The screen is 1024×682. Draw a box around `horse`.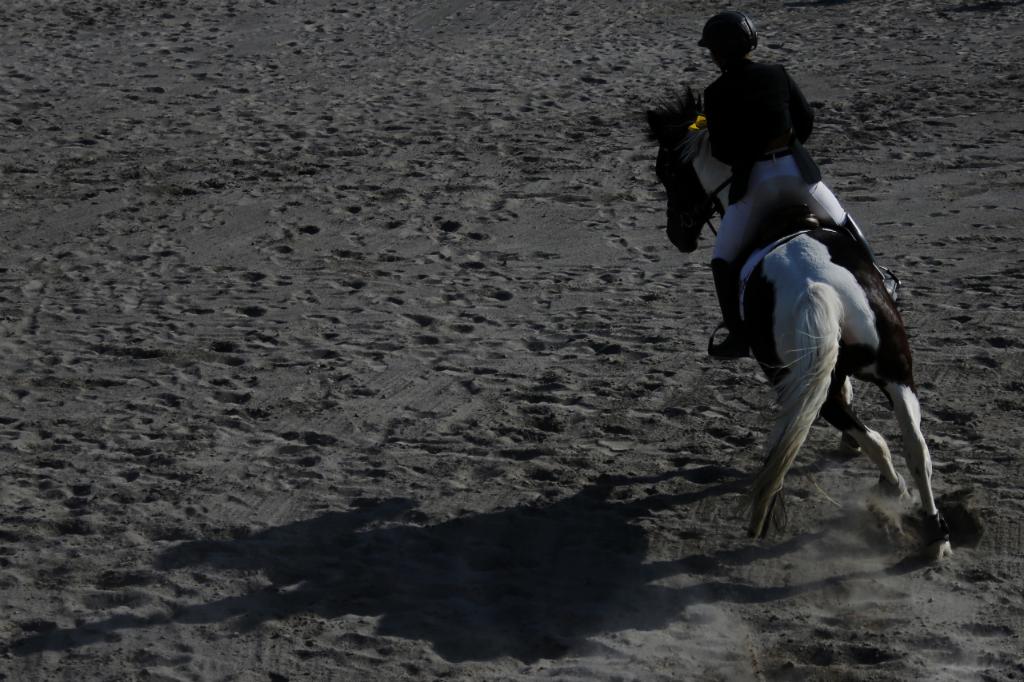
(left=654, top=81, right=952, bottom=564).
